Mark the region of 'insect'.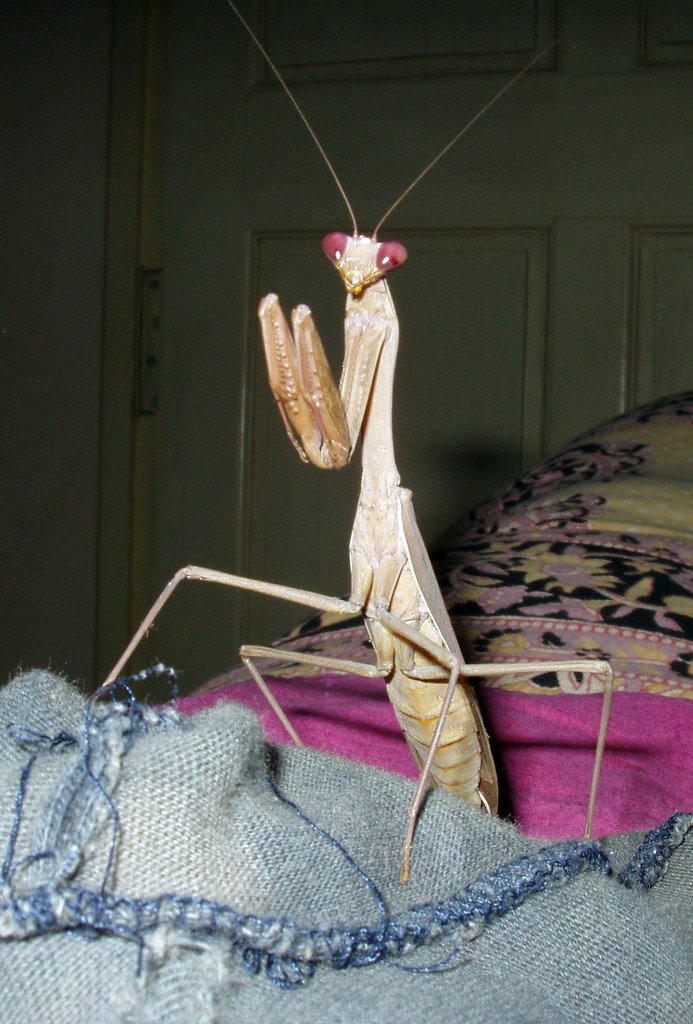
Region: BBox(88, 0, 617, 882).
